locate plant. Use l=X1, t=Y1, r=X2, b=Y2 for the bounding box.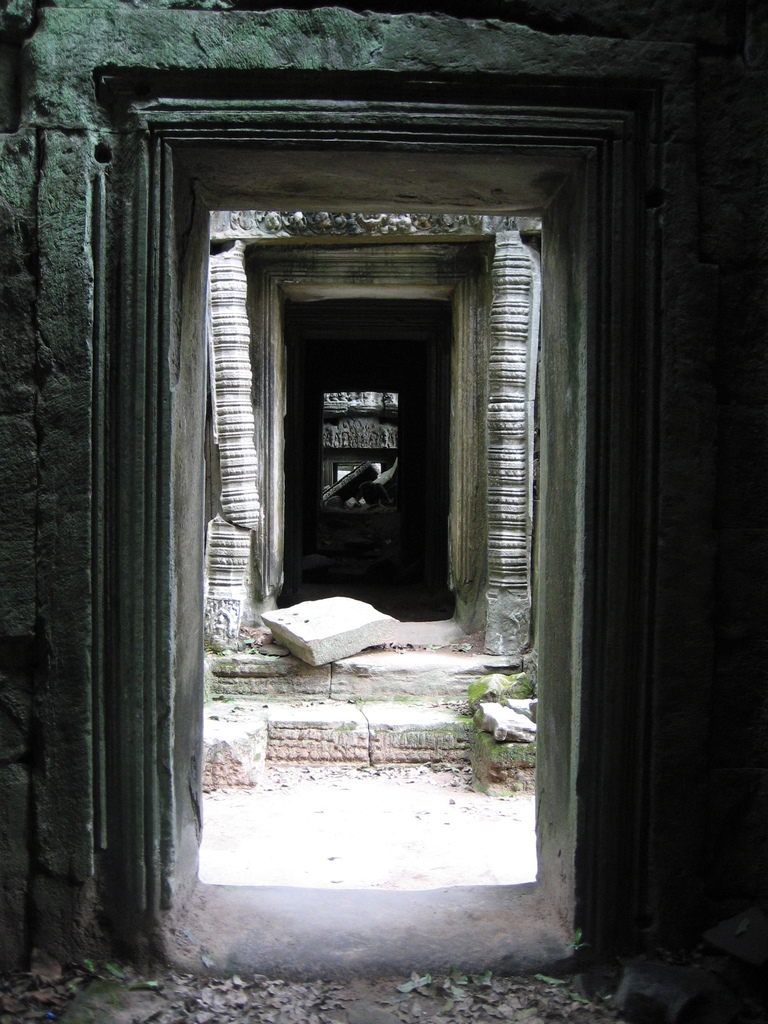
l=462, t=672, r=508, b=765.
